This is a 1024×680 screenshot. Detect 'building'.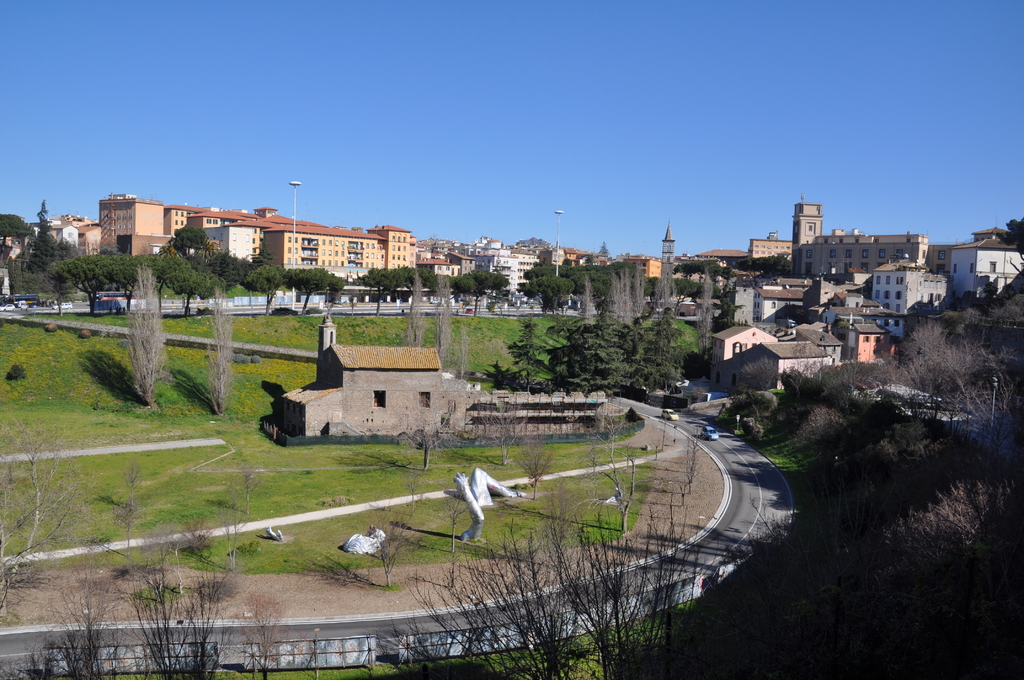
(947,222,1023,301).
